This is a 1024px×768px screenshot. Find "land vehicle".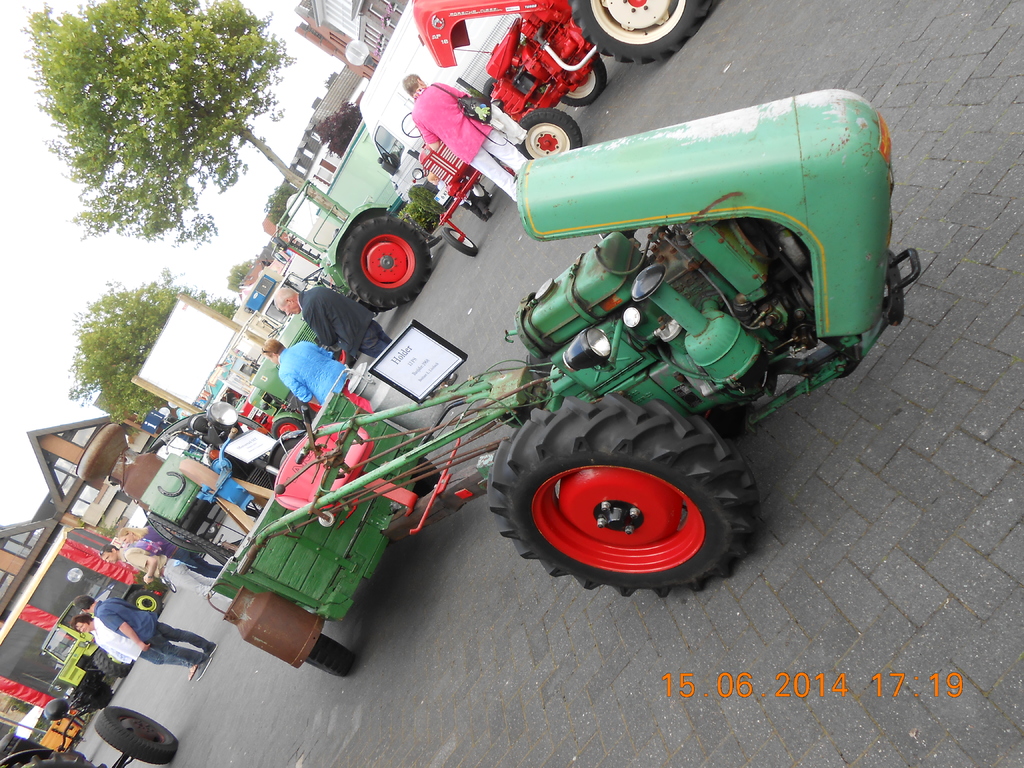
Bounding box: (left=49, top=598, right=167, bottom=709).
